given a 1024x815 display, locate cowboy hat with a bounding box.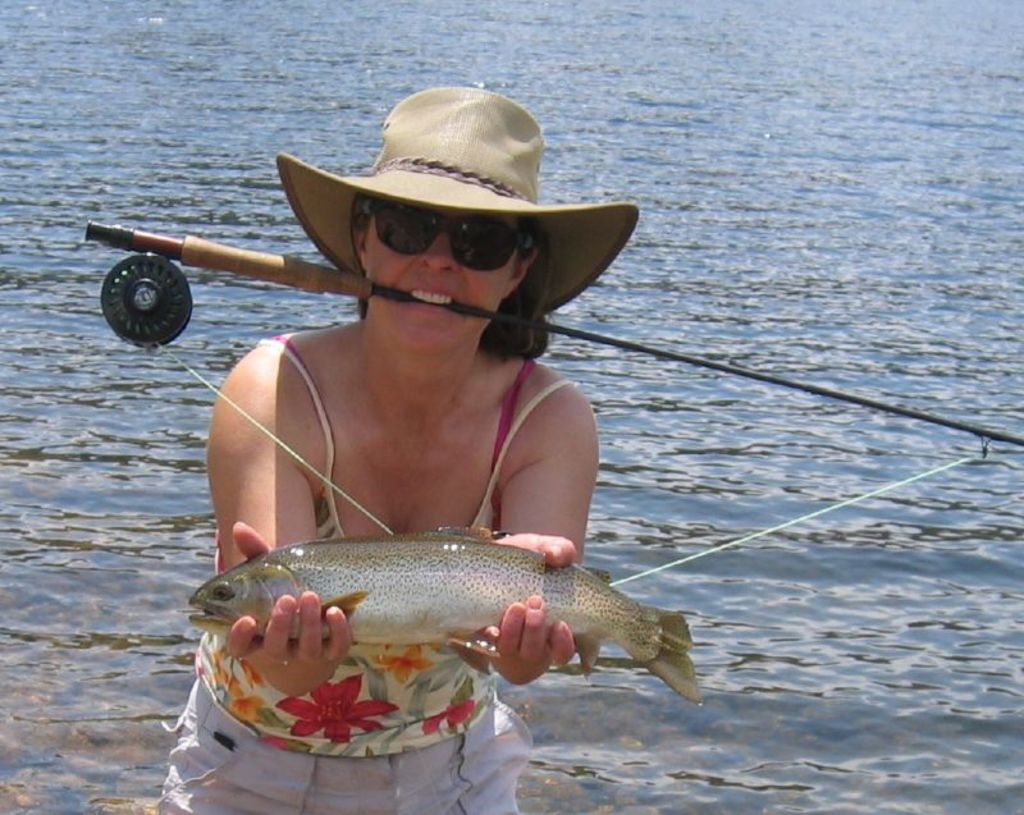
Located: 265,58,599,328.
